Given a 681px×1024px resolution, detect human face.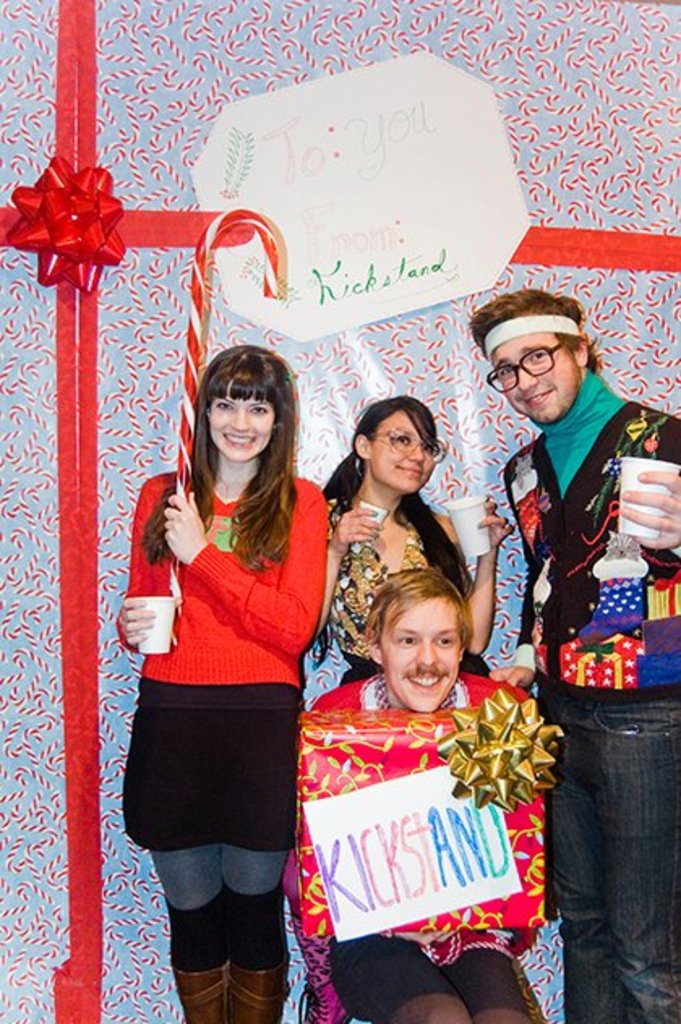
383, 598, 464, 711.
